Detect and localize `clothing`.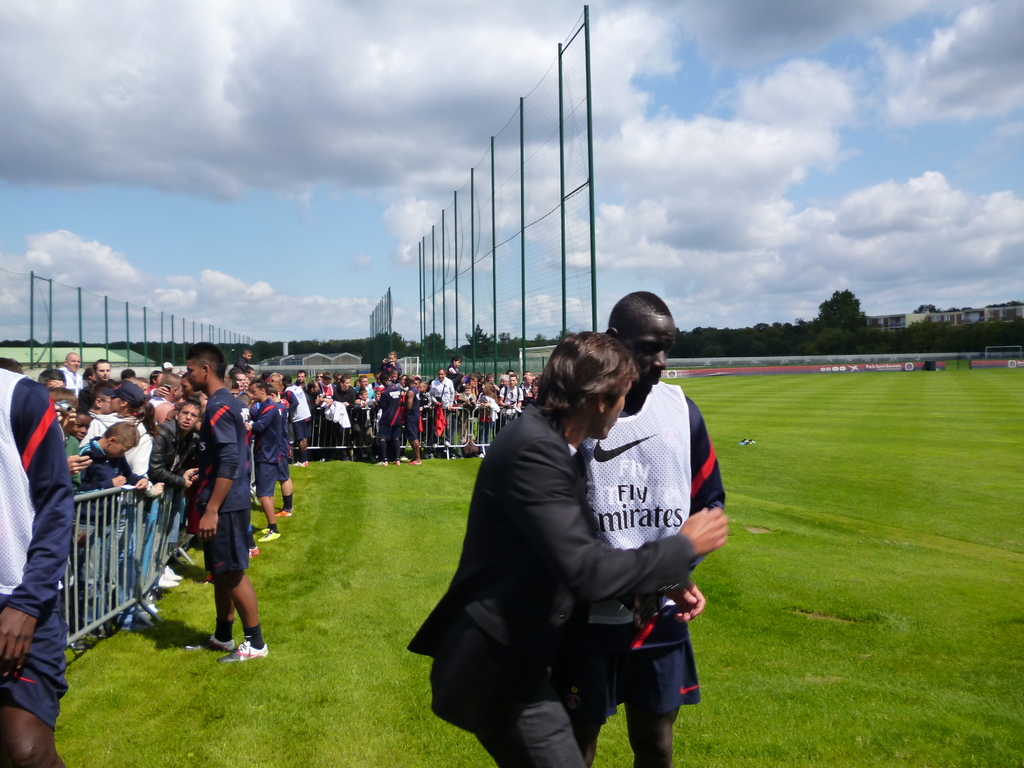
Localized at bbox=[374, 387, 404, 458].
